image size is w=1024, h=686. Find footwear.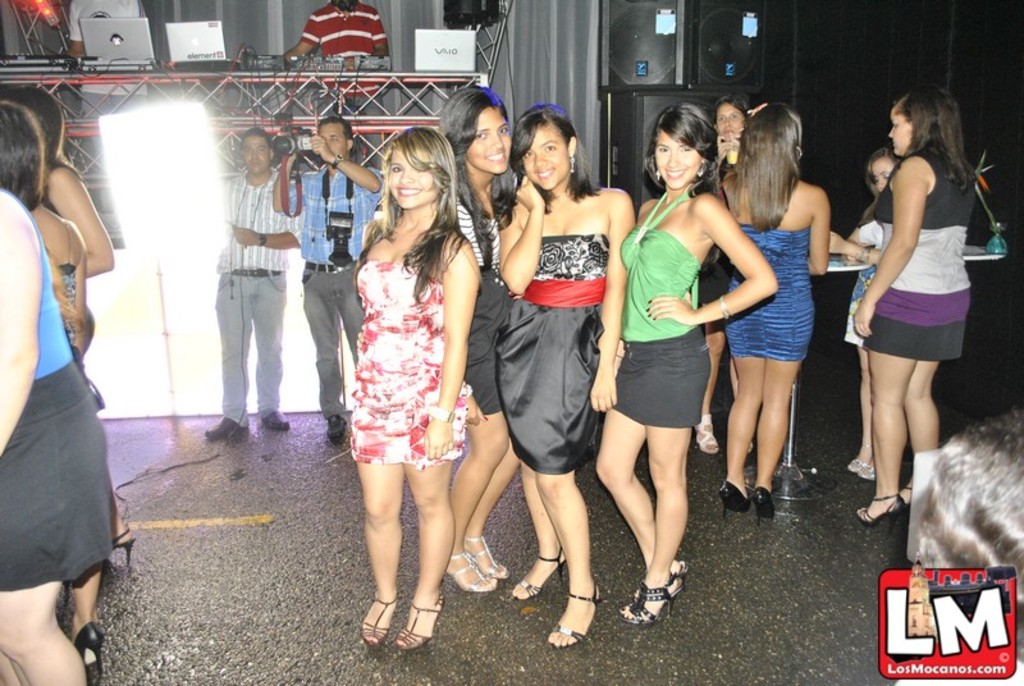
628 567 689 644.
